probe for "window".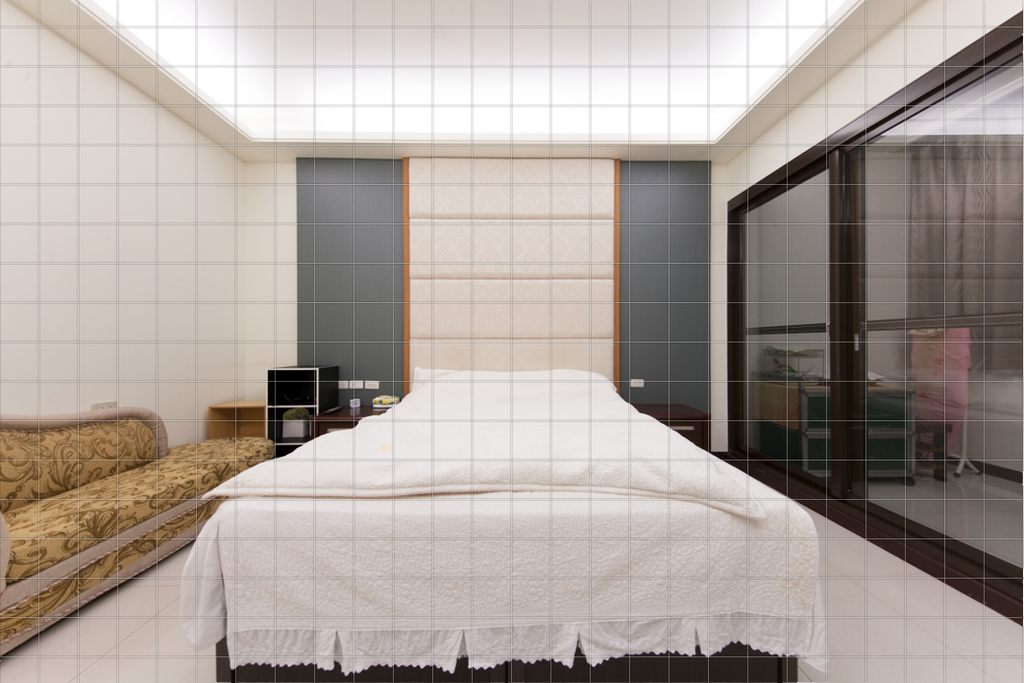
Probe result: x1=613 y1=163 x2=712 y2=414.
